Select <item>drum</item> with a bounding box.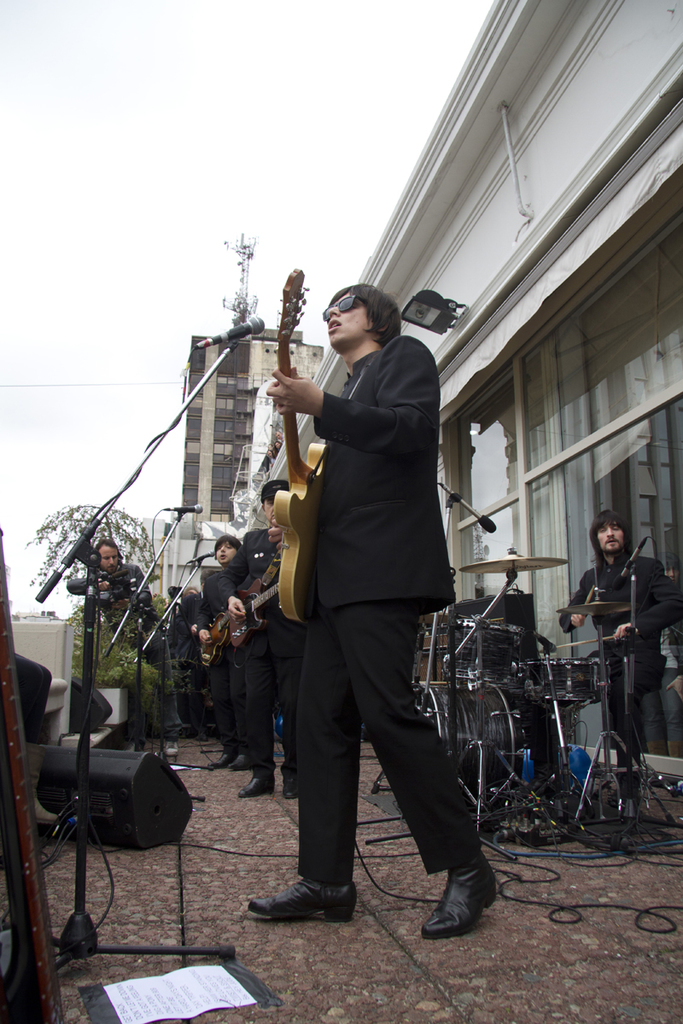
rect(421, 685, 527, 815).
